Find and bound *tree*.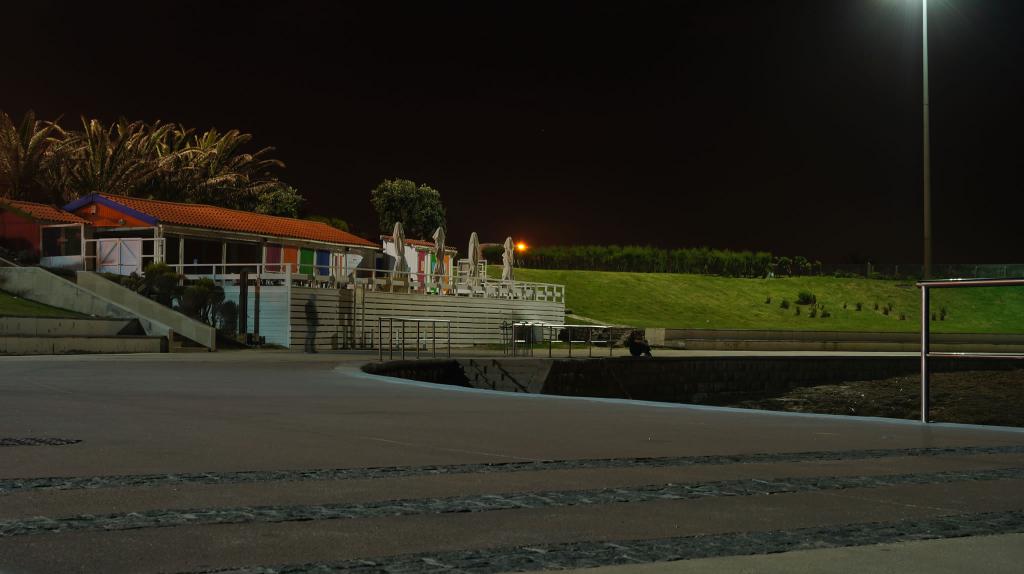
Bound: {"left": 371, "top": 179, "right": 435, "bottom": 237}.
